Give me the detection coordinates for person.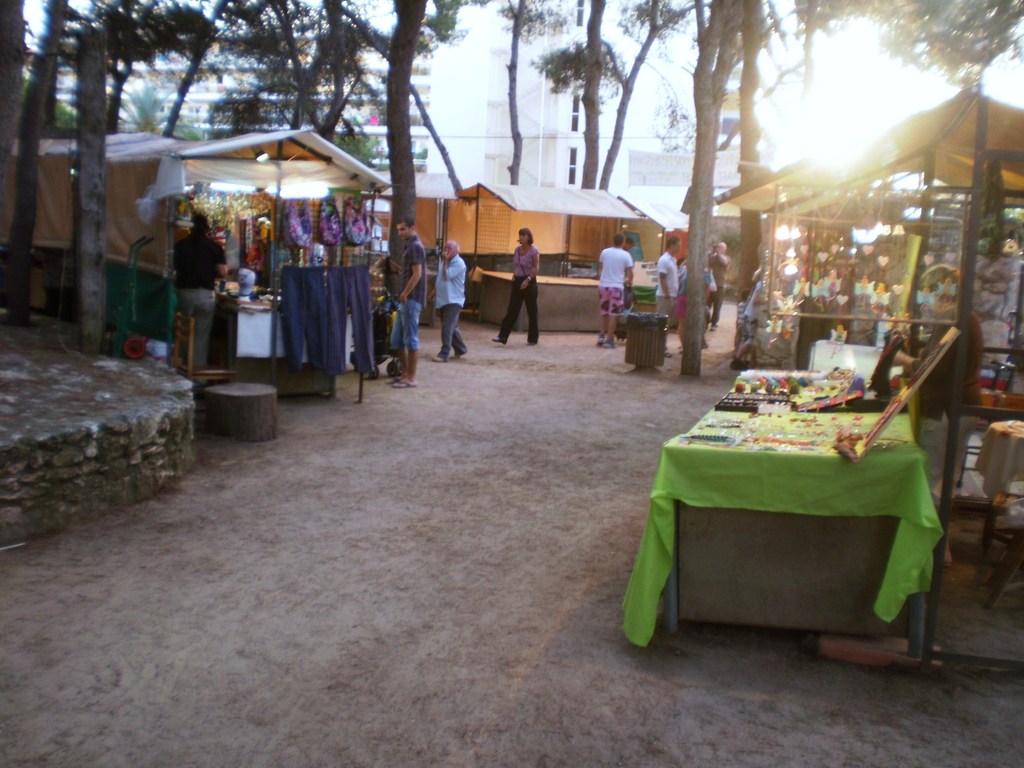
<region>673, 266, 712, 357</region>.
